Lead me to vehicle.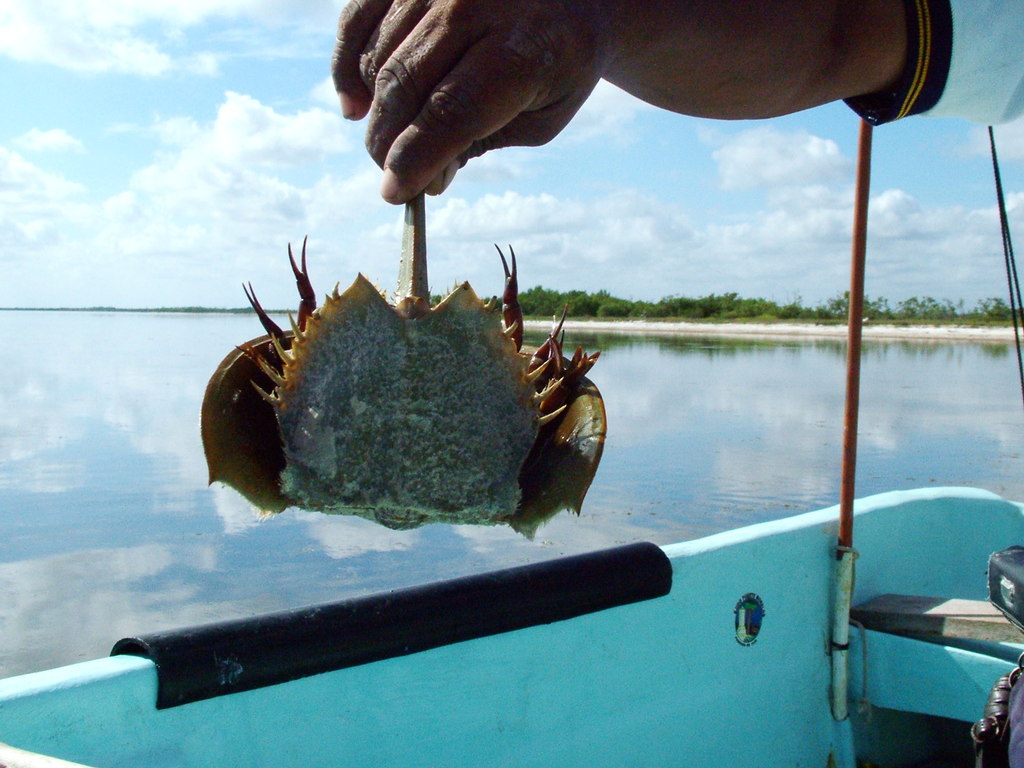
Lead to Rect(0, 488, 1023, 767).
